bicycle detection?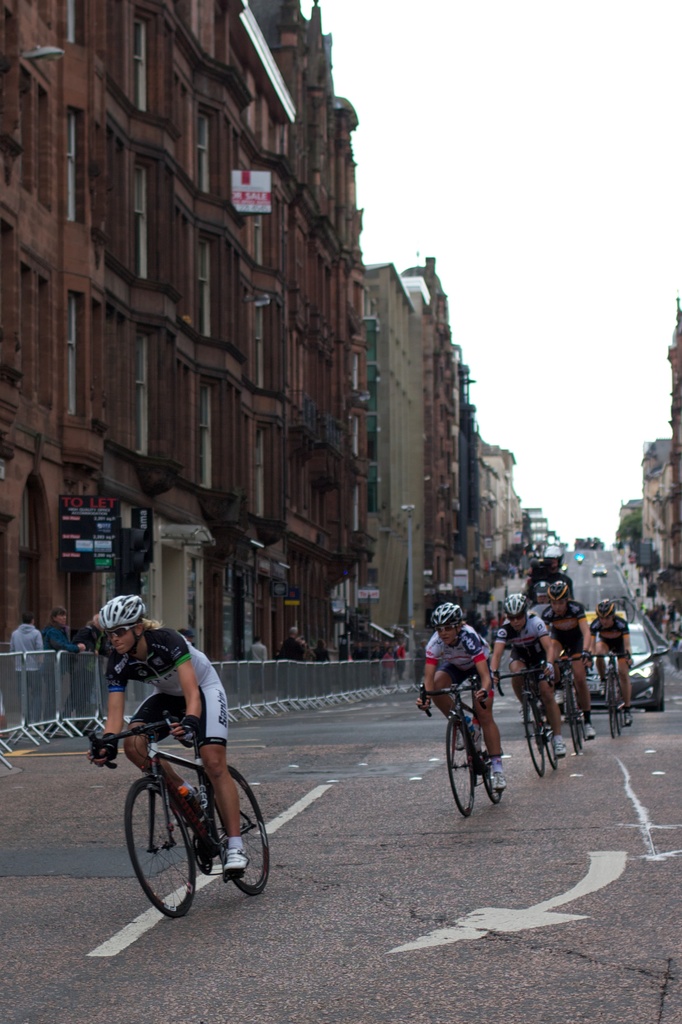
(102,718,276,924)
